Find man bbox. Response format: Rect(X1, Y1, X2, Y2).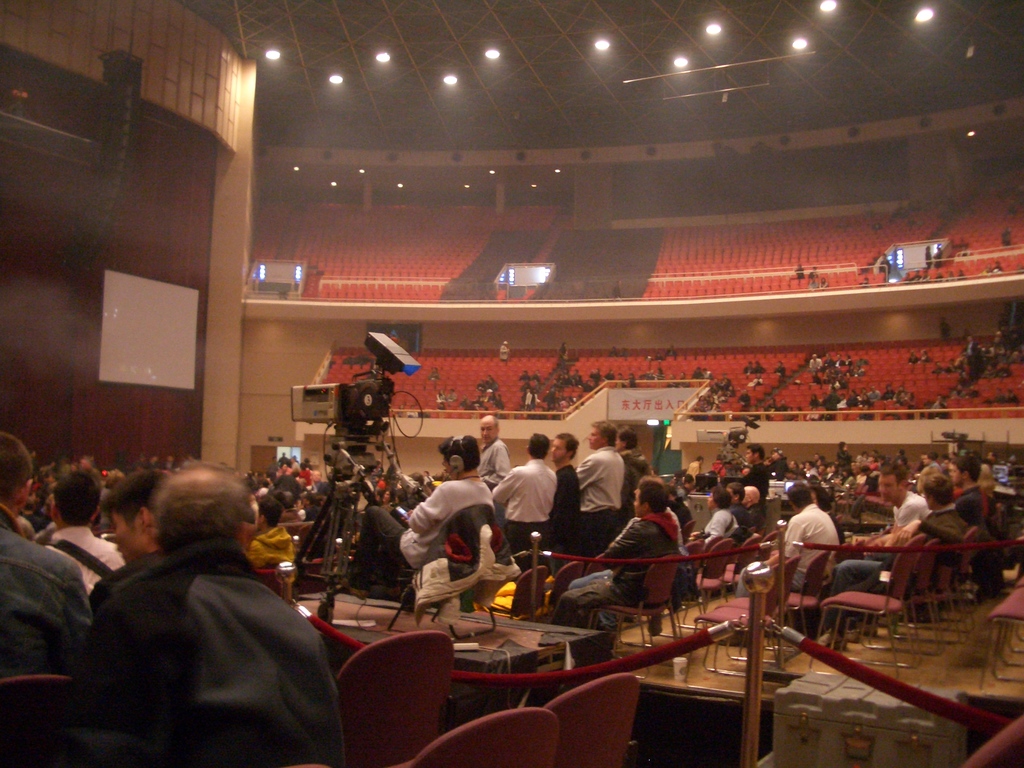
Rect(542, 482, 685, 633).
